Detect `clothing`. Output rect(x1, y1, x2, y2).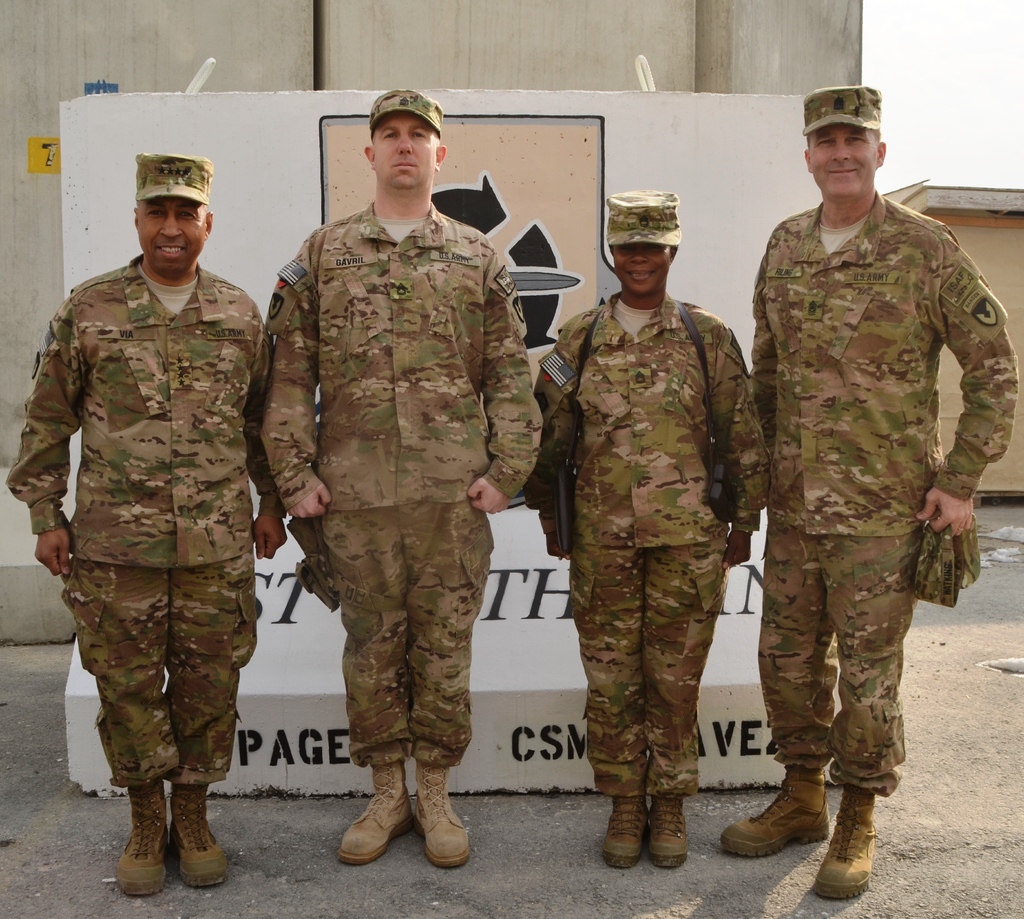
rect(256, 183, 561, 797).
